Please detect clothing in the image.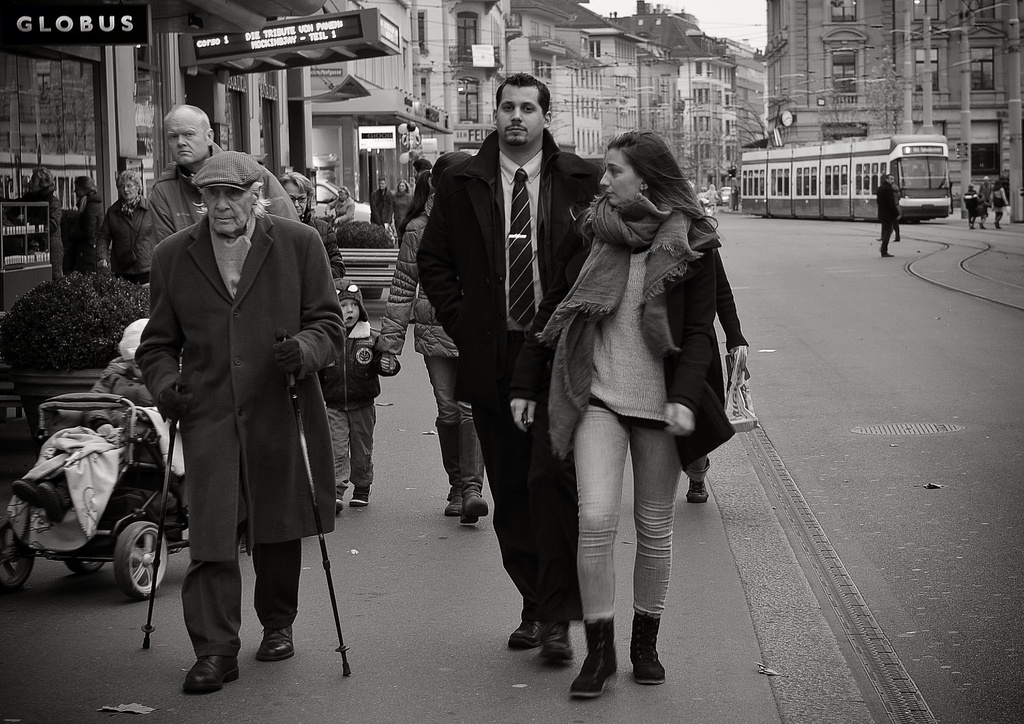
crop(112, 204, 148, 278).
